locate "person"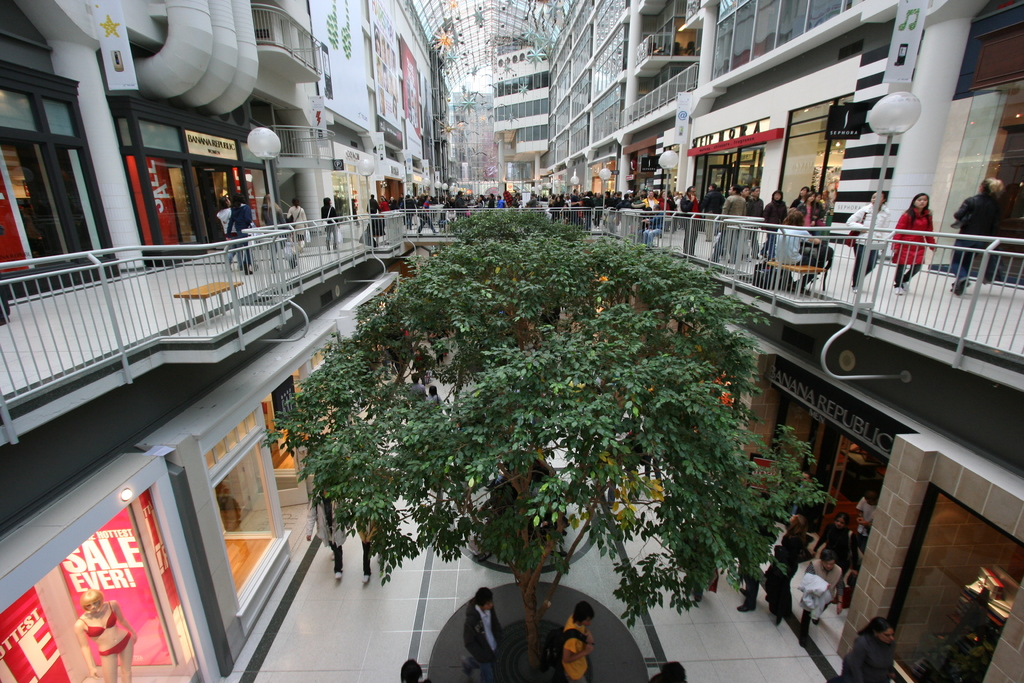
BBox(72, 591, 138, 682)
